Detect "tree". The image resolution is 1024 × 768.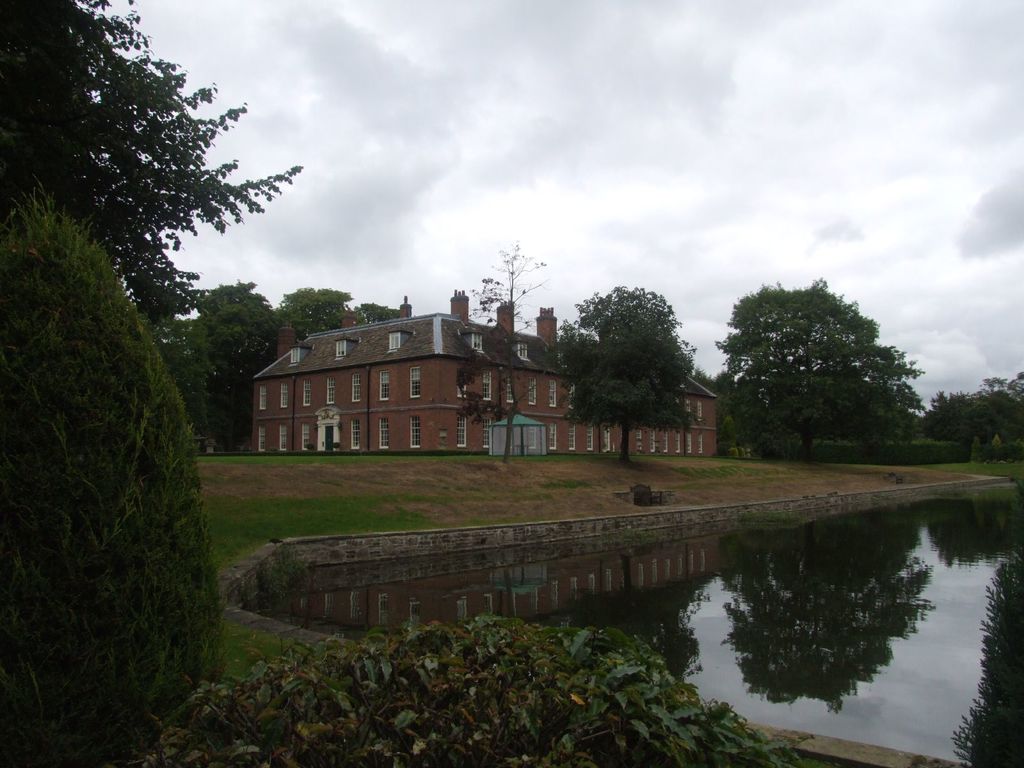
<box>0,0,308,317</box>.
